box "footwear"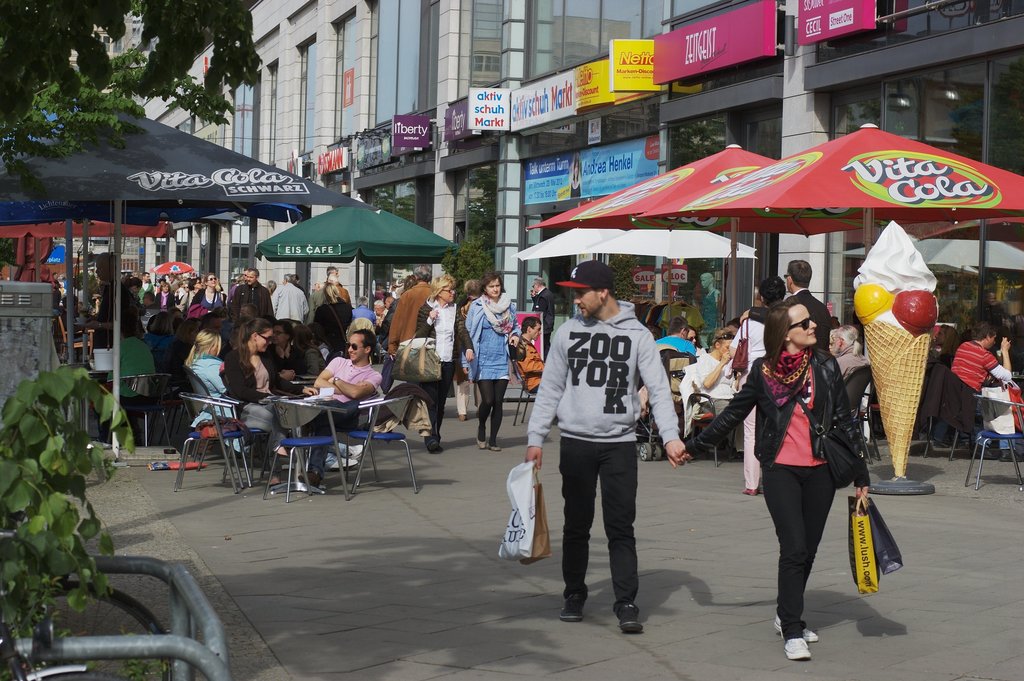
{"left": 974, "top": 447, "right": 998, "bottom": 459}
